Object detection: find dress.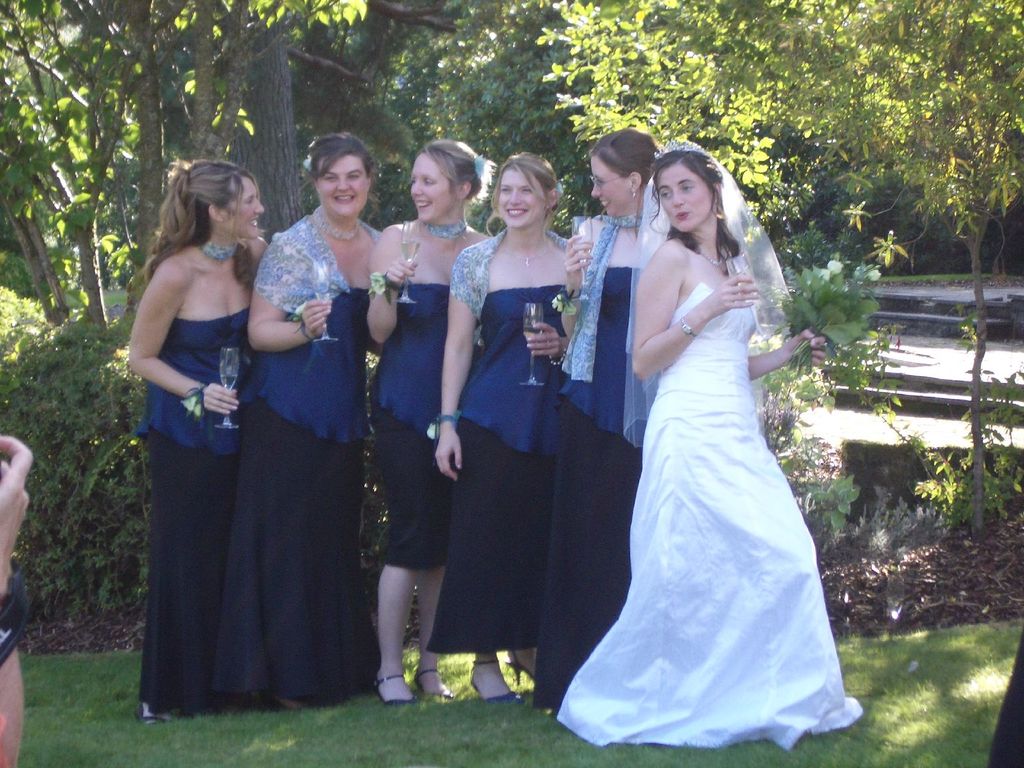
x1=581 y1=203 x2=862 y2=749.
